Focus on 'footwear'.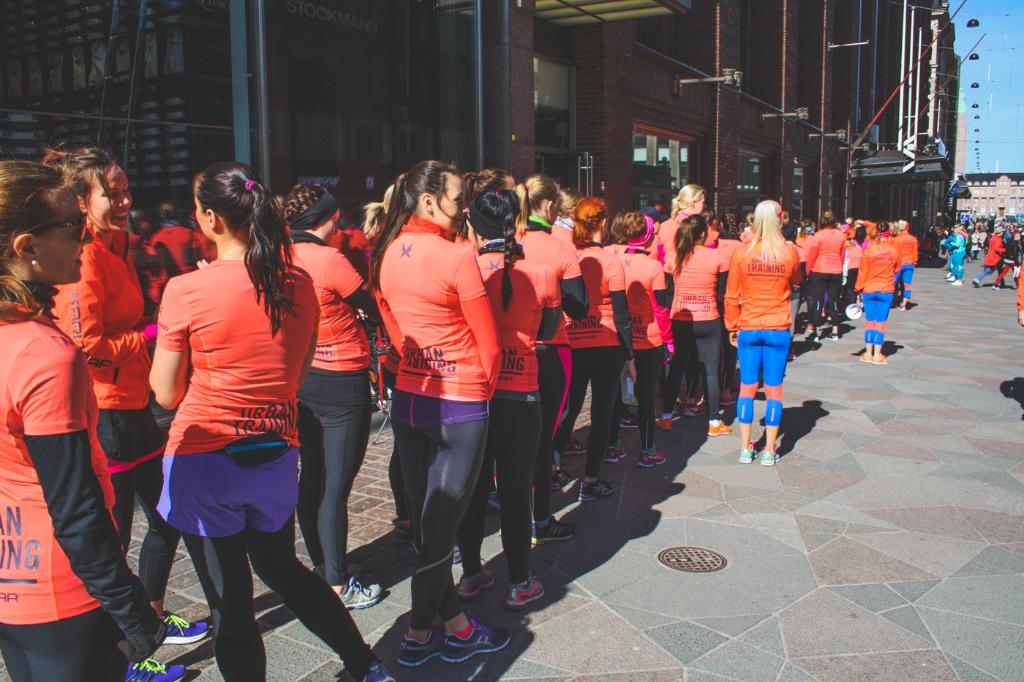
Focused at bbox(805, 330, 820, 344).
